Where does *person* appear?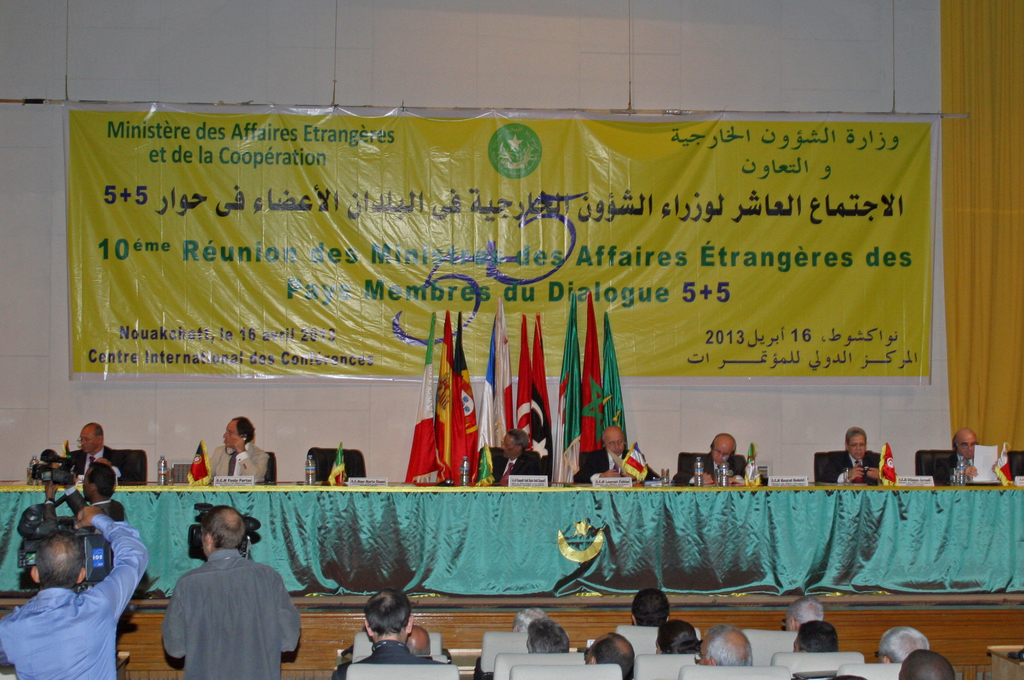
Appears at <box>330,593,445,677</box>.
